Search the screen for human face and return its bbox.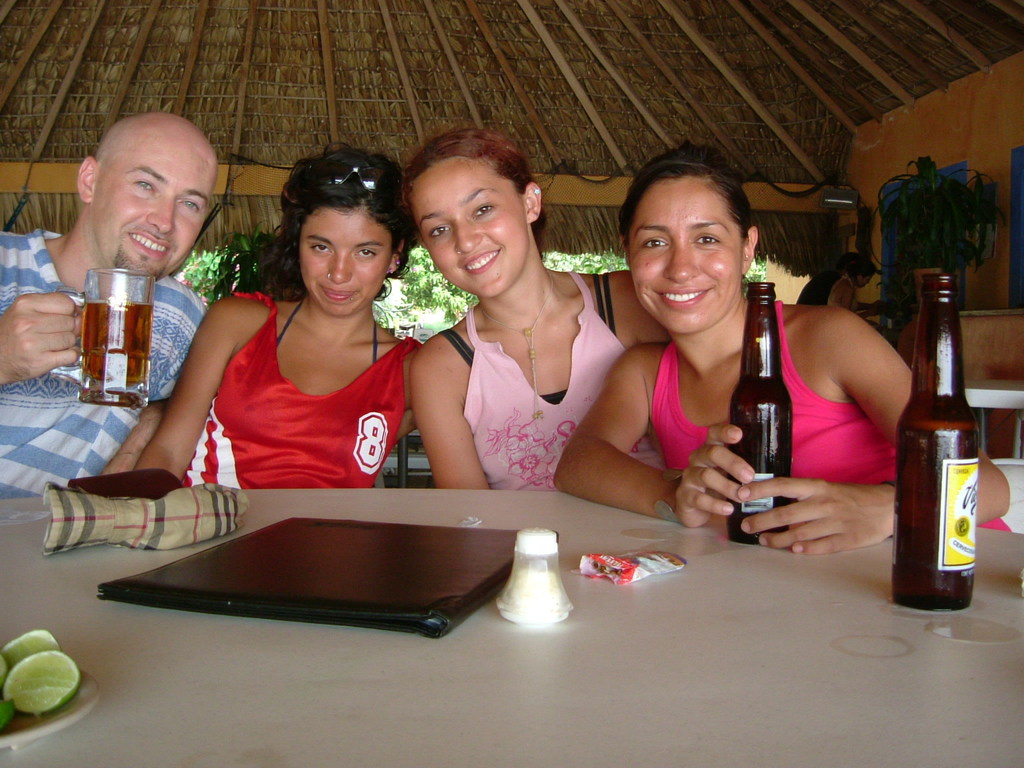
Found: l=297, t=200, r=392, b=319.
